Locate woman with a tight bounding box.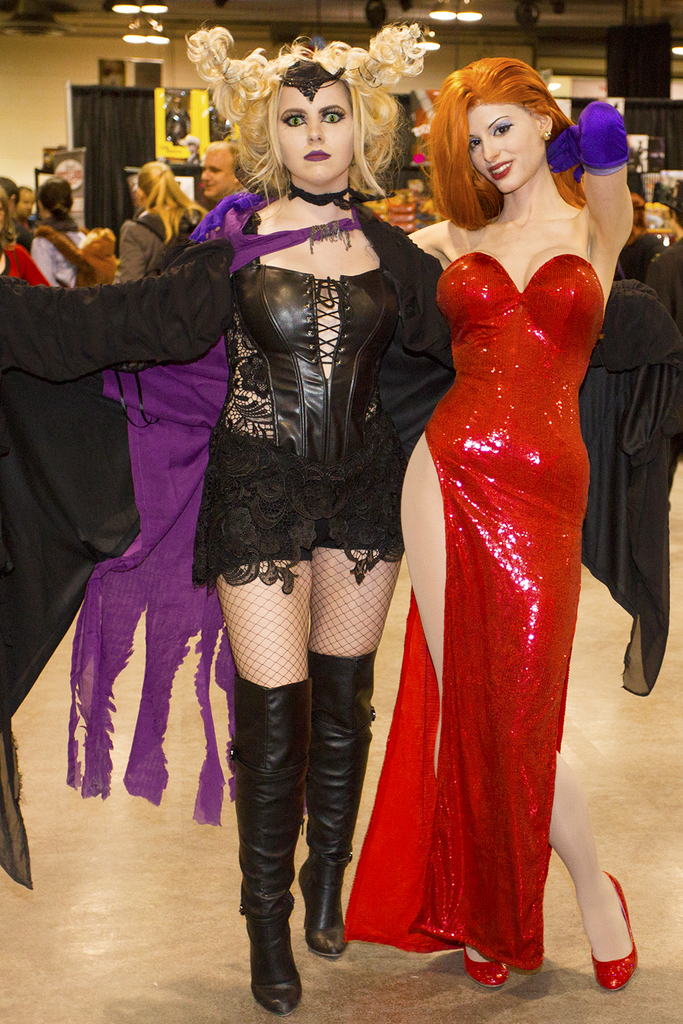
(329,49,635,972).
